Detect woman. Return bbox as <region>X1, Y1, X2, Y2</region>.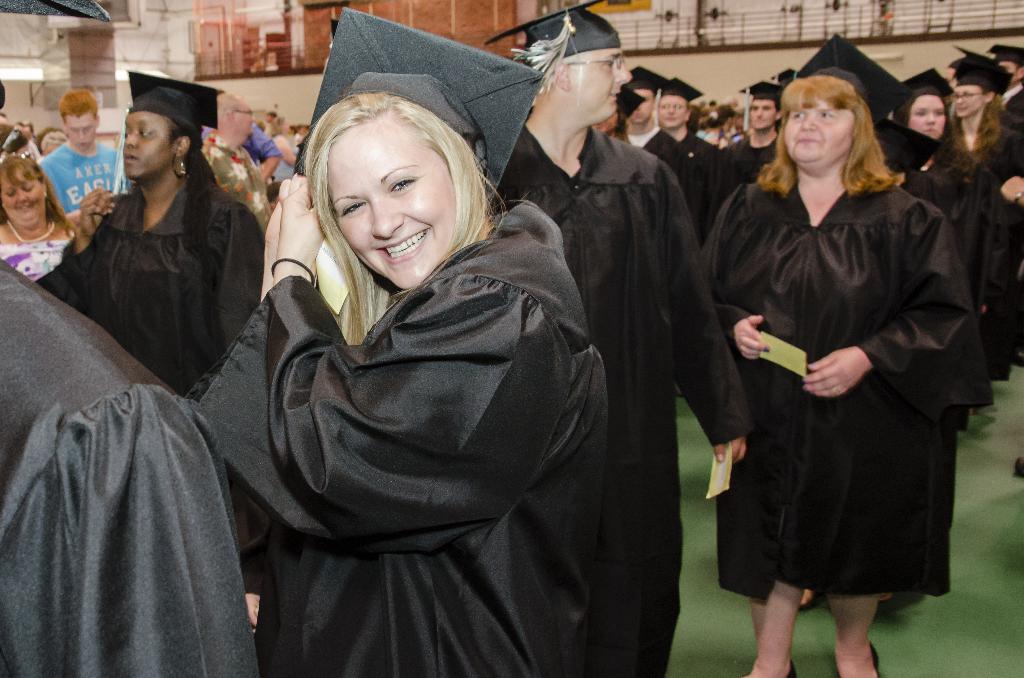
<region>42, 69, 265, 625</region>.
